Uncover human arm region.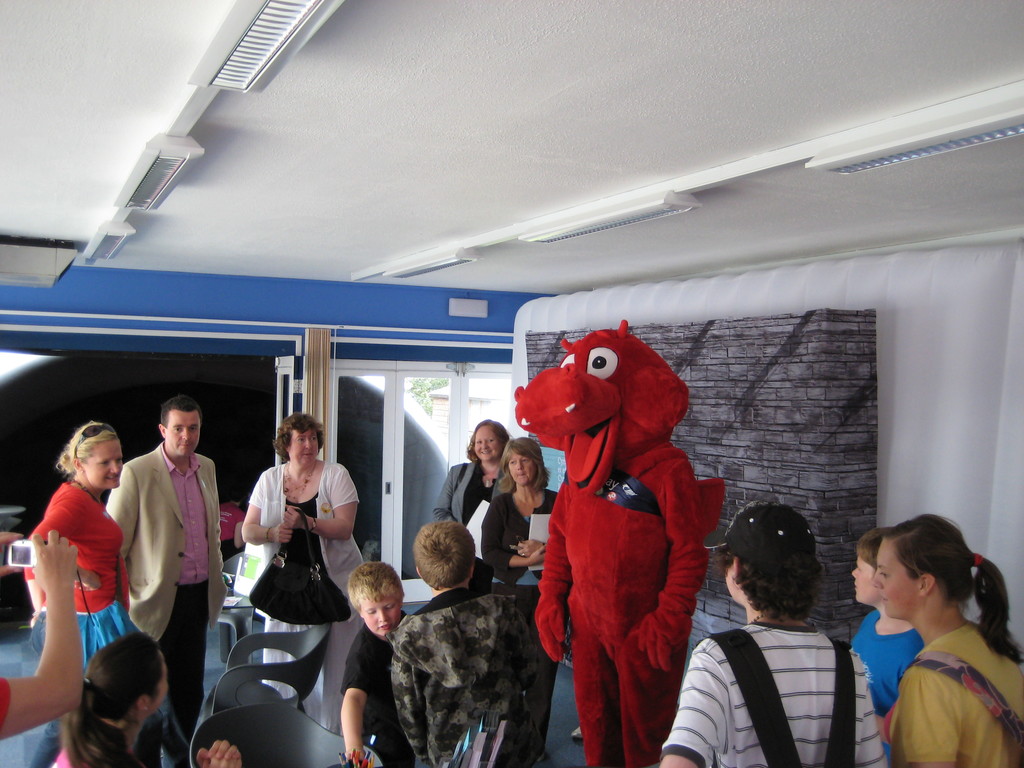
Uncovered: <box>428,463,454,520</box>.
